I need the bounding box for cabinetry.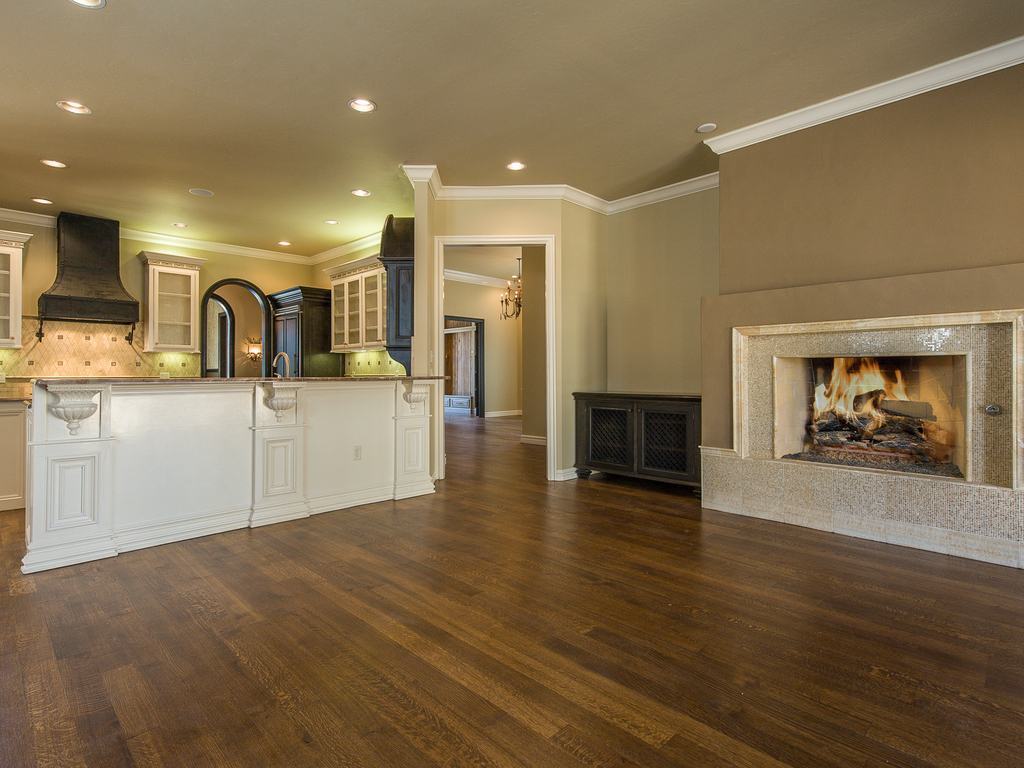
Here it is: detection(571, 392, 703, 502).
